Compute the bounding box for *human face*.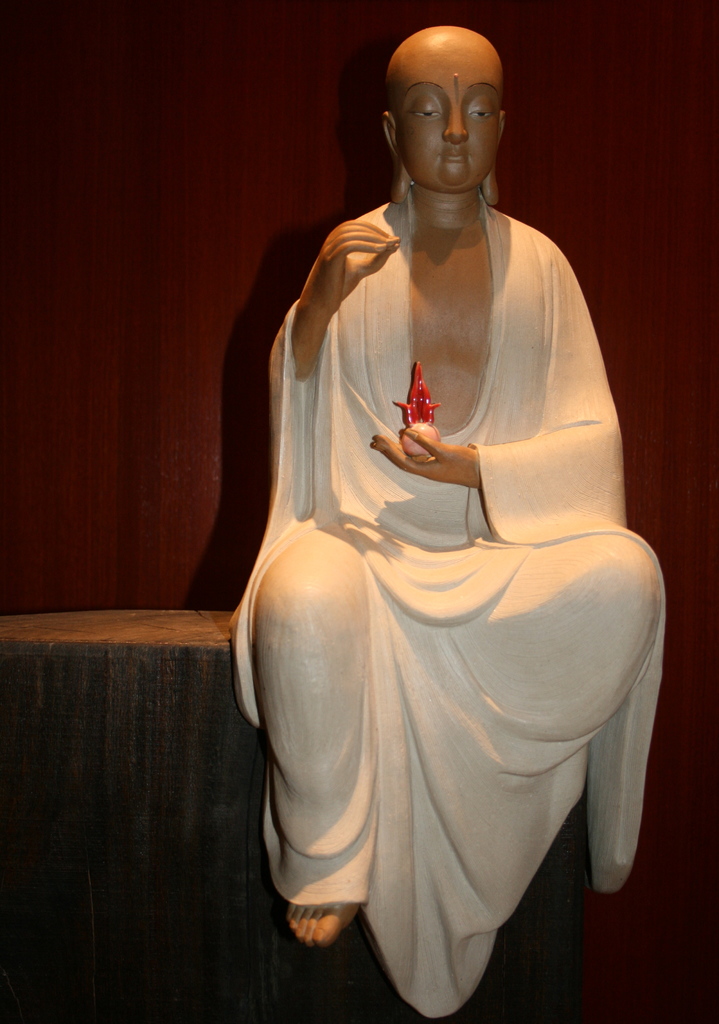
(392,34,499,193).
